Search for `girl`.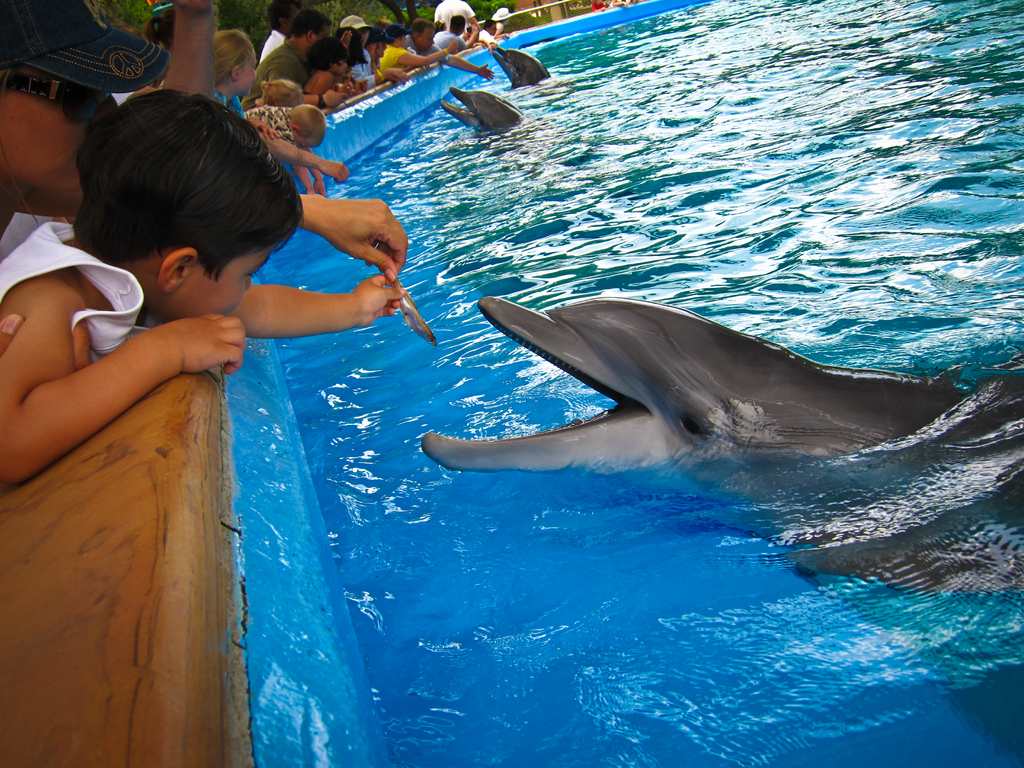
Found at 215,33,259,116.
